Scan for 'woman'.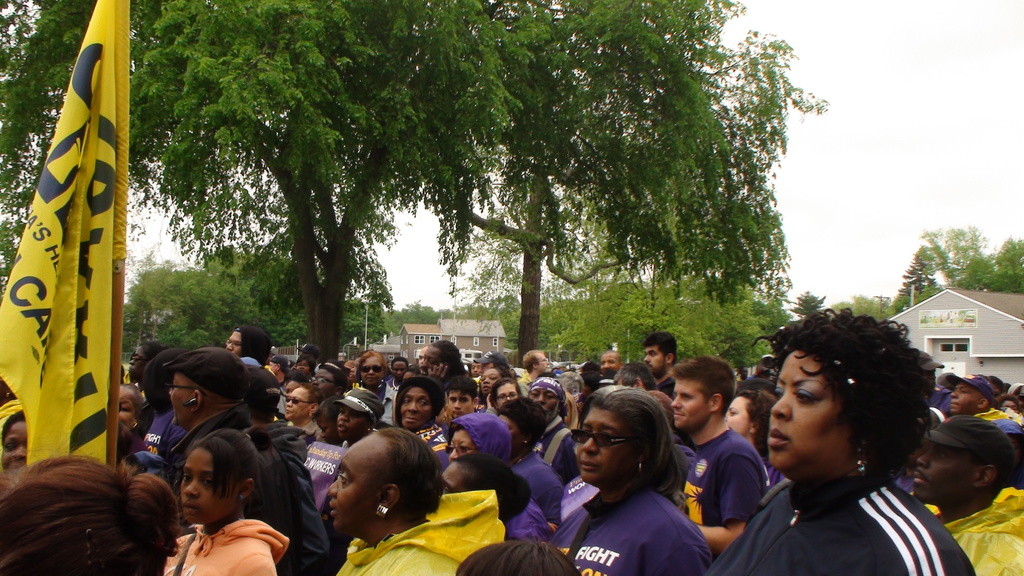
Scan result: detection(0, 402, 29, 479).
